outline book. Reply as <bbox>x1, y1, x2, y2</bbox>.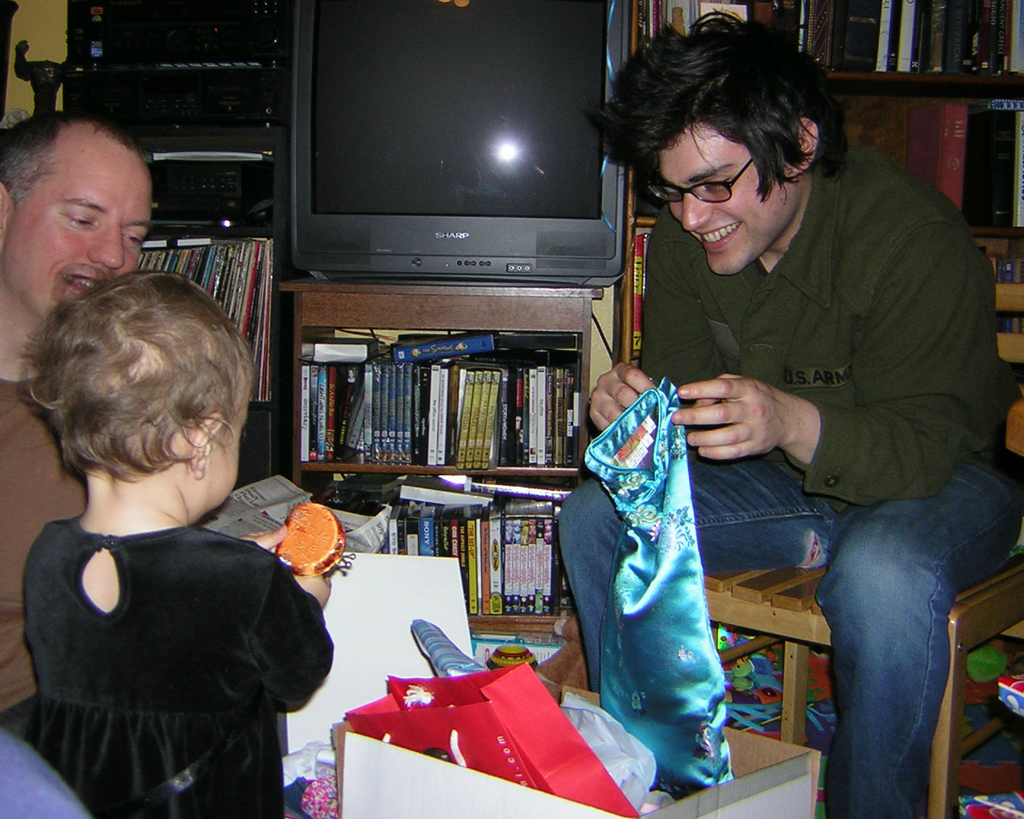
<bbox>629, 234, 653, 365</bbox>.
